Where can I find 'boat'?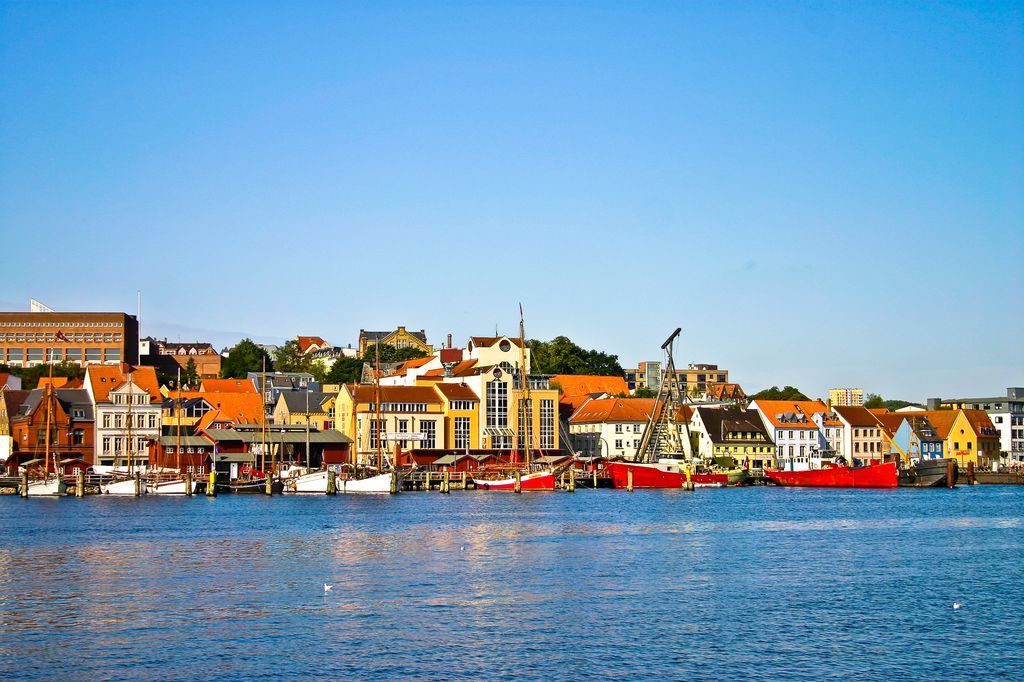
You can find it at {"left": 333, "top": 334, "right": 399, "bottom": 497}.
